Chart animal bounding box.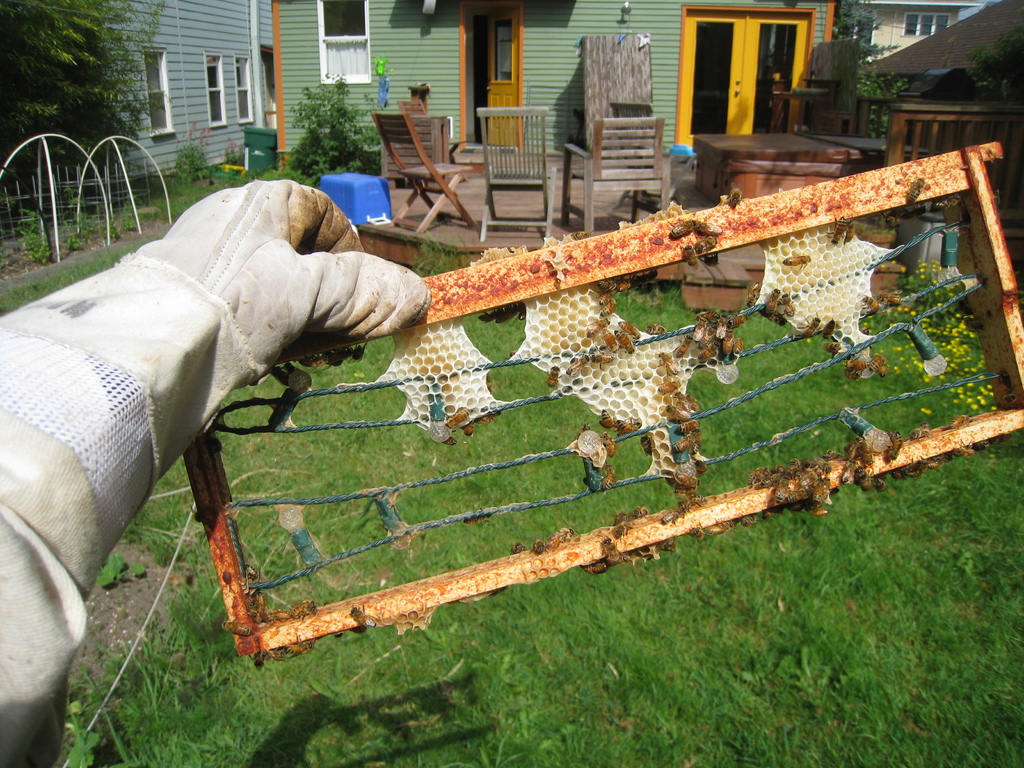
Charted: detection(876, 285, 908, 307).
